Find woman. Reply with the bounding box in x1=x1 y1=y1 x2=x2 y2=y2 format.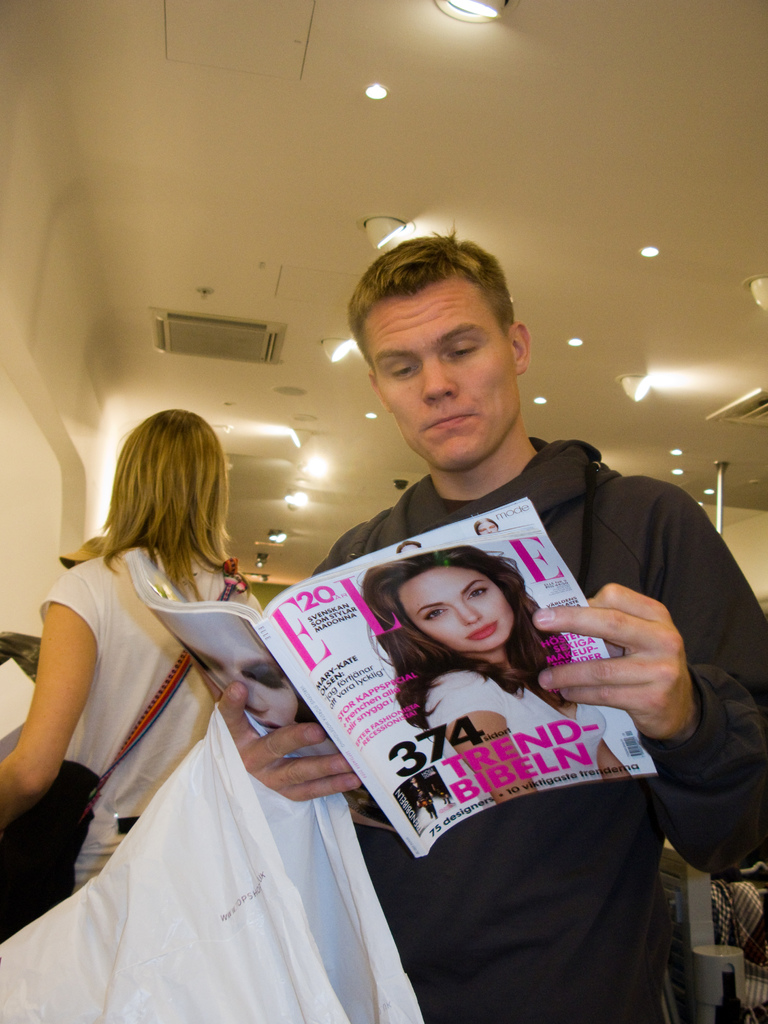
x1=1 y1=411 x2=259 y2=829.
